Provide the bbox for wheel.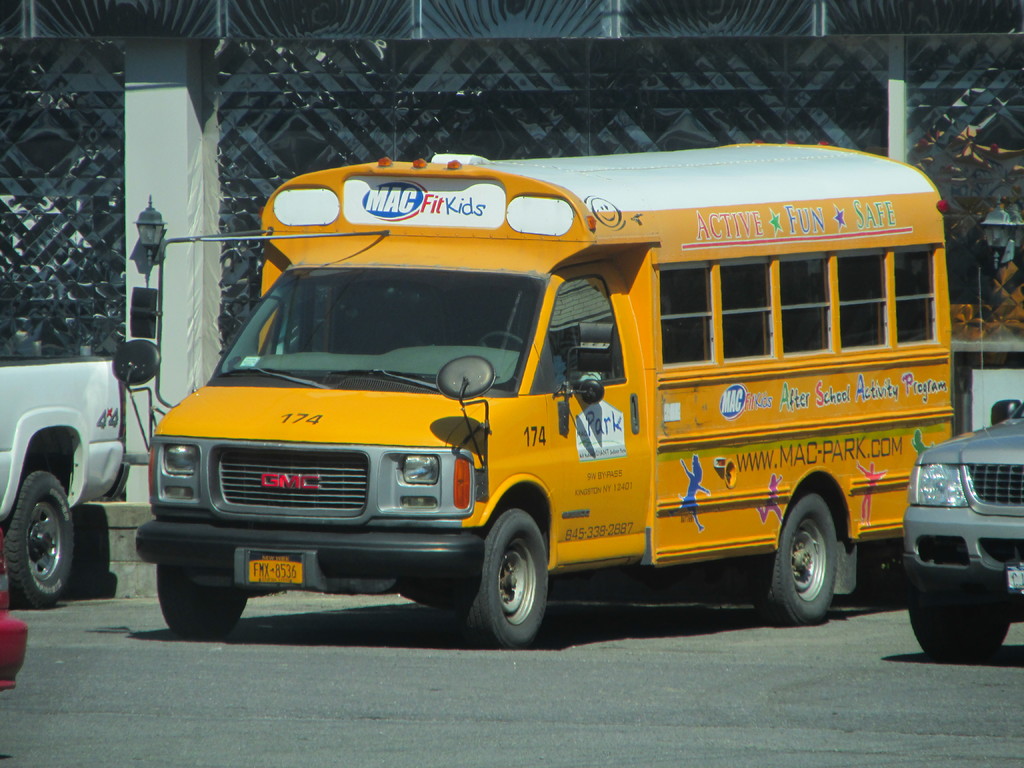
480:328:529:356.
